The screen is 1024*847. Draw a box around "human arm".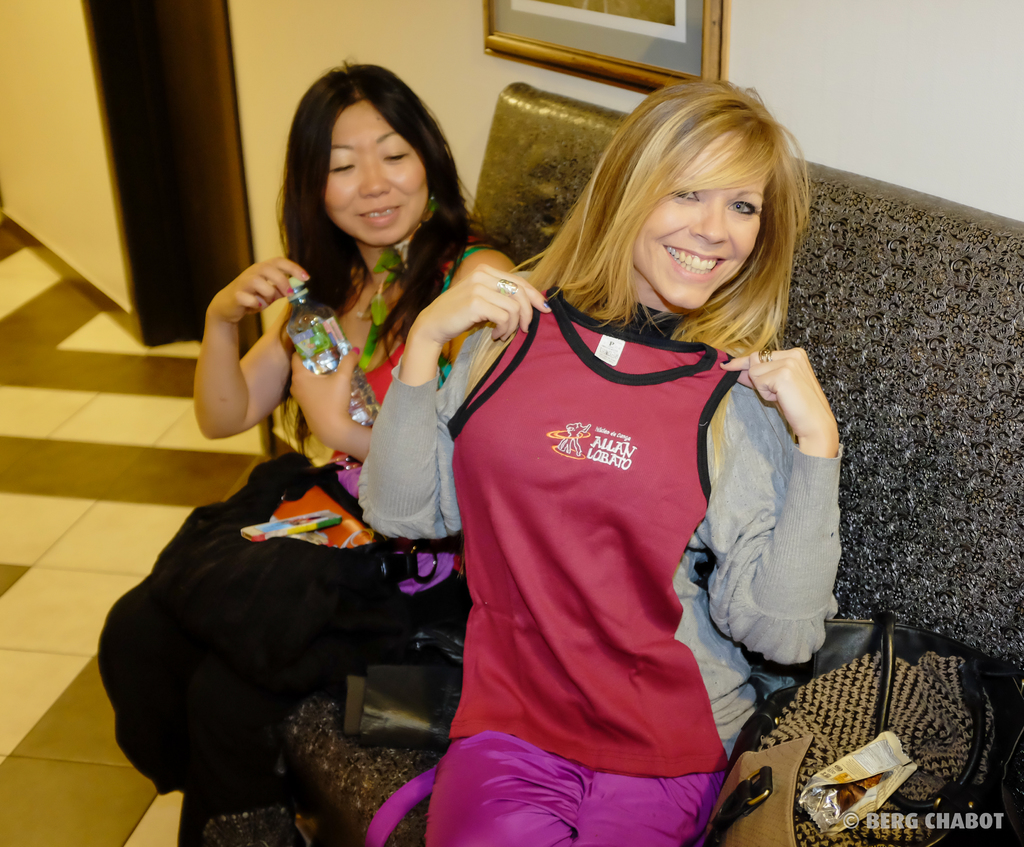
Rect(283, 340, 379, 468).
